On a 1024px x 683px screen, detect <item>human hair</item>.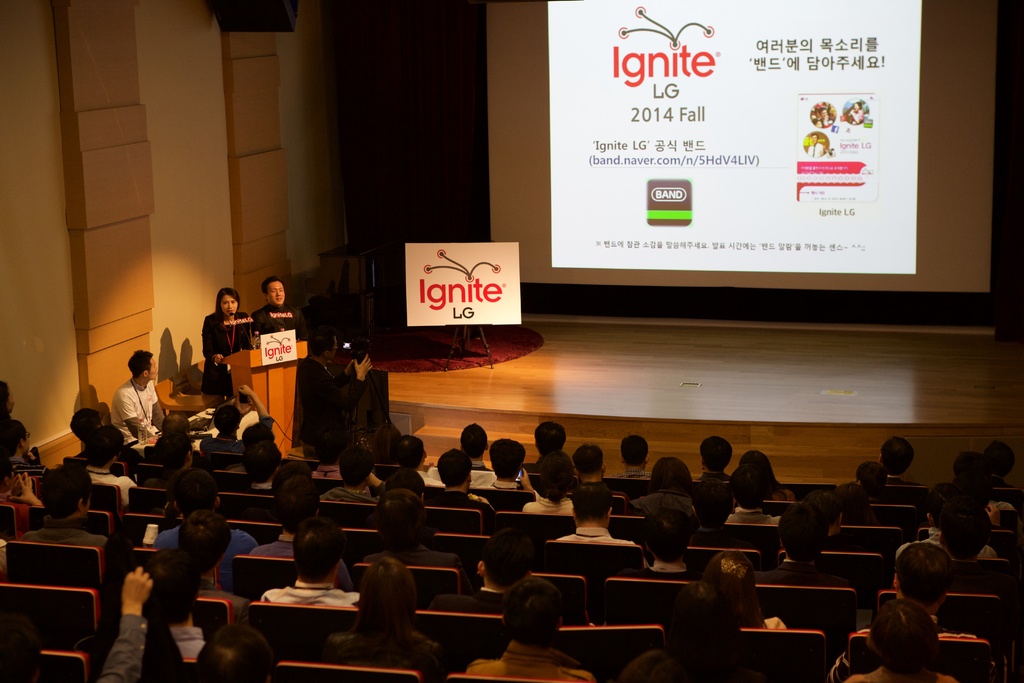
locate(639, 497, 694, 562).
